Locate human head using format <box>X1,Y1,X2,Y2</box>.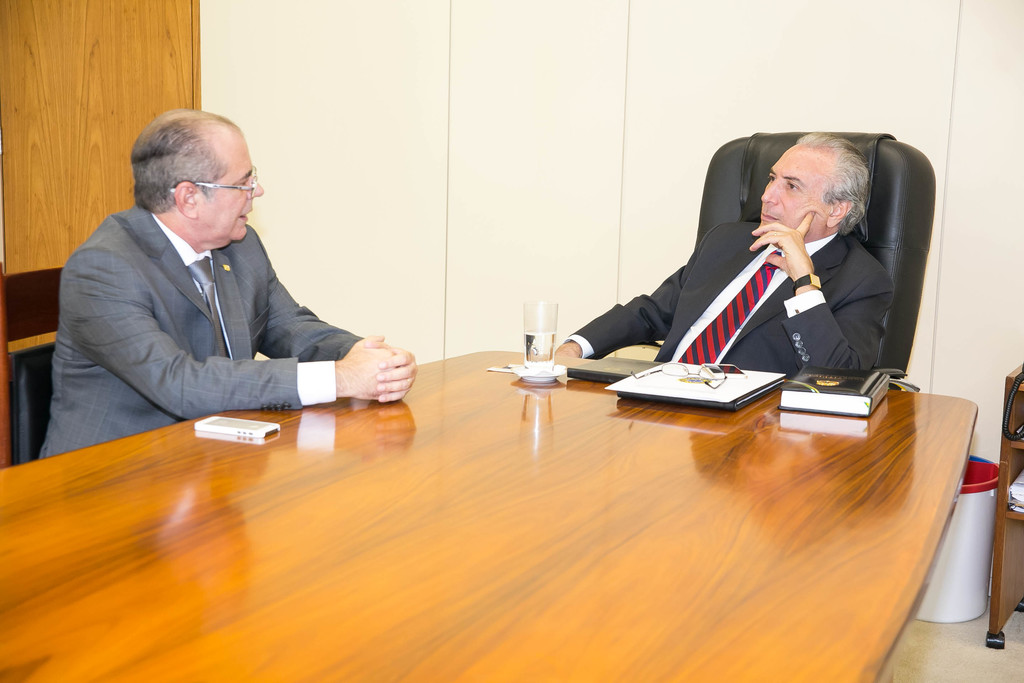
<box>125,106,266,242</box>.
